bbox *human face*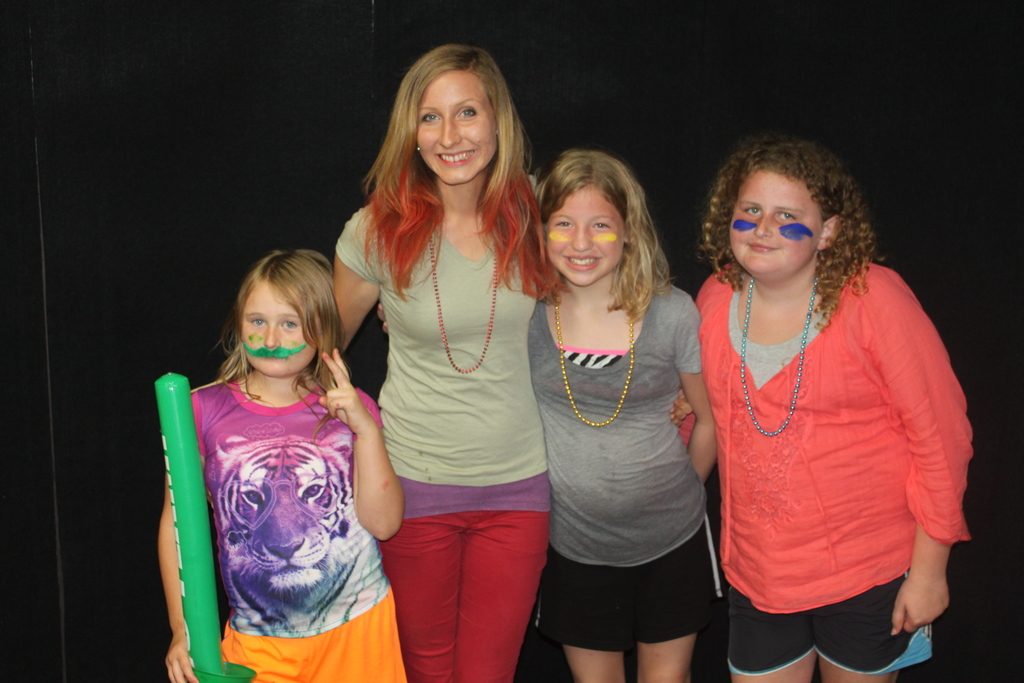
(left=241, top=283, right=318, bottom=378)
